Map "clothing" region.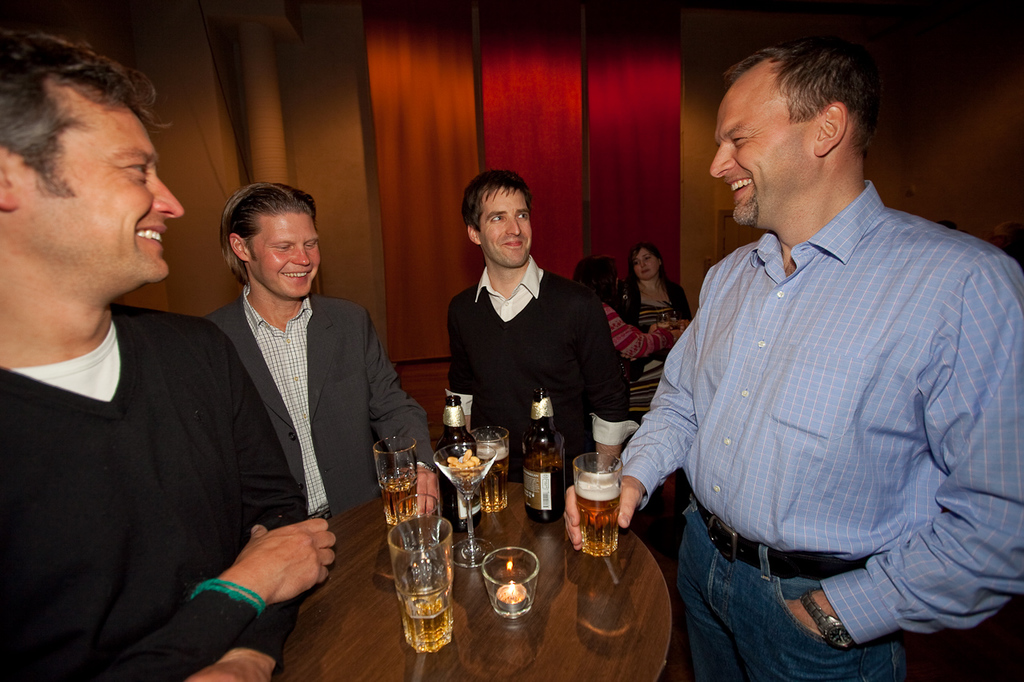
Mapped to {"x1": 0, "y1": 305, "x2": 295, "y2": 681}.
